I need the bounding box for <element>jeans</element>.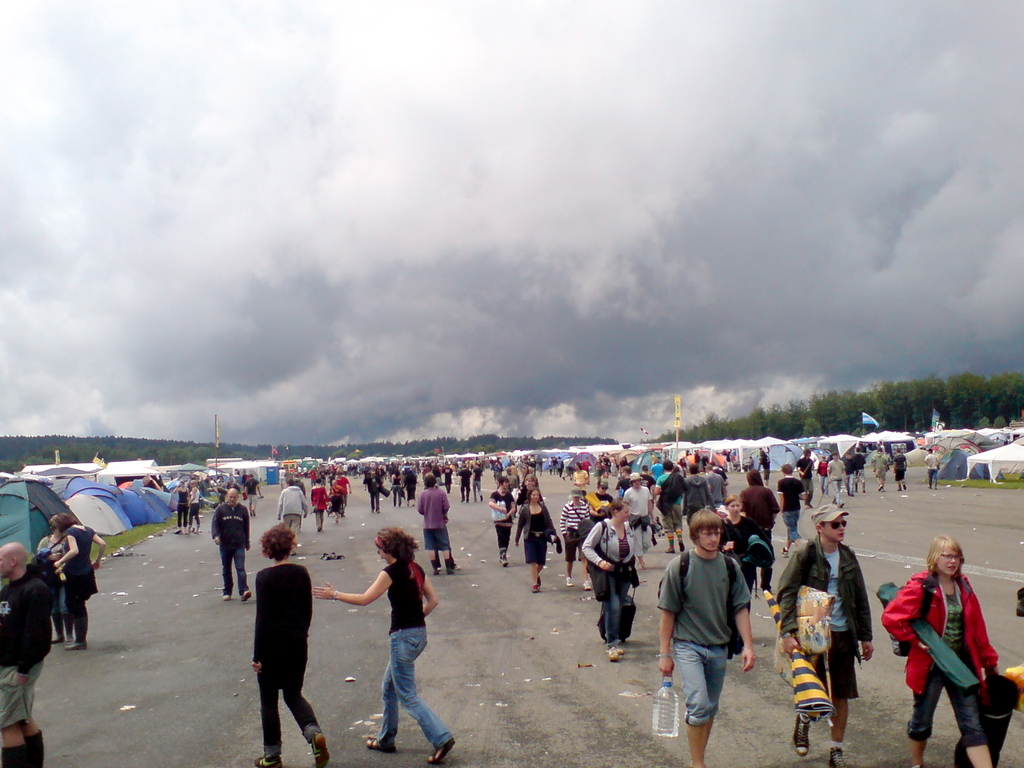
Here it is: [left=604, top=566, right=629, bottom=637].
